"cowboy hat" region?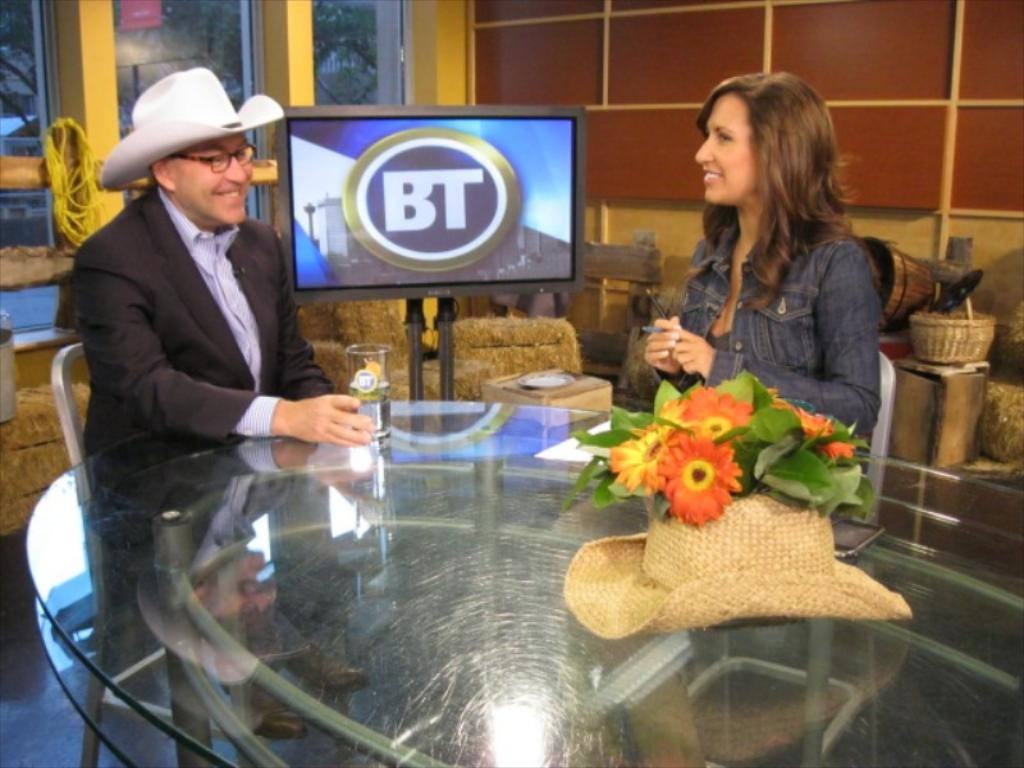
(x1=570, y1=504, x2=913, y2=645)
